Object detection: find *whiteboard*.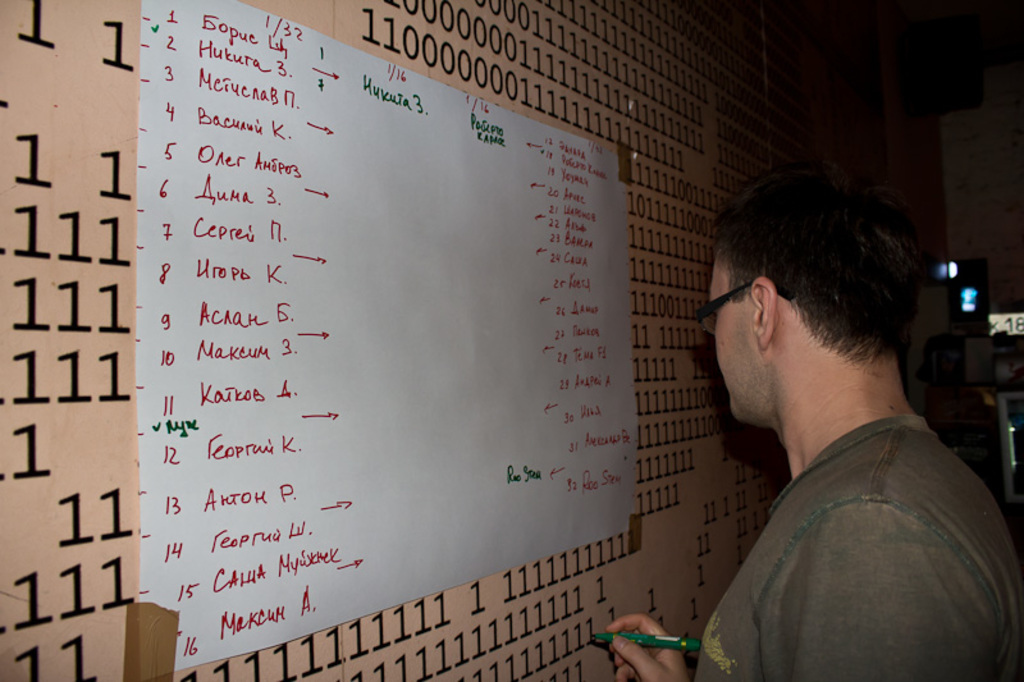
[0,0,800,681].
